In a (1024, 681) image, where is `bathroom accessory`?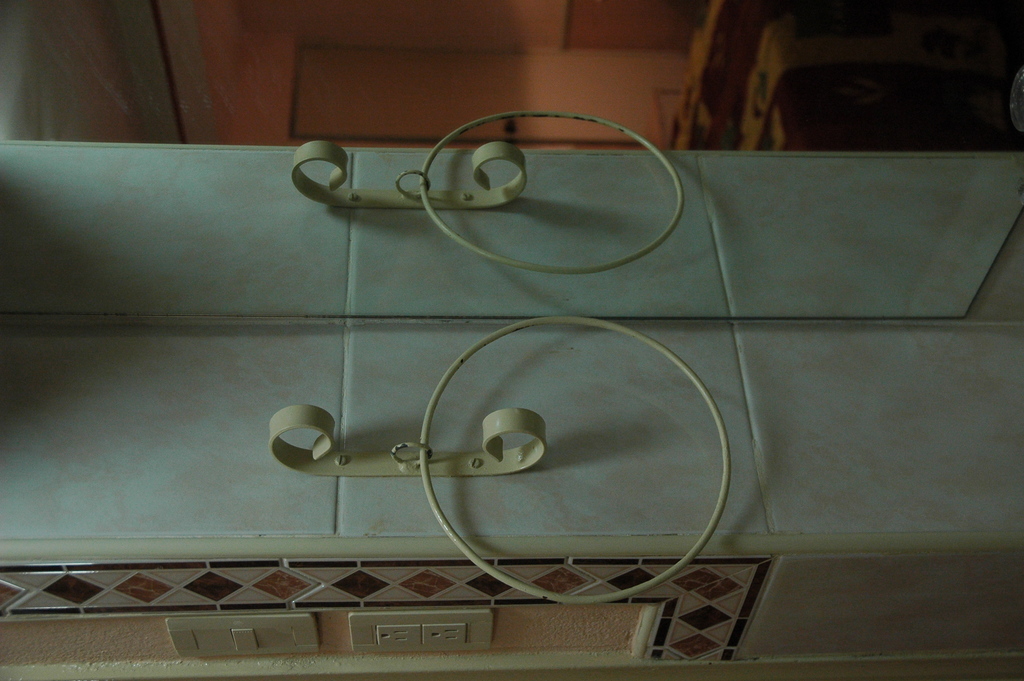
(left=270, top=315, right=732, bottom=604).
